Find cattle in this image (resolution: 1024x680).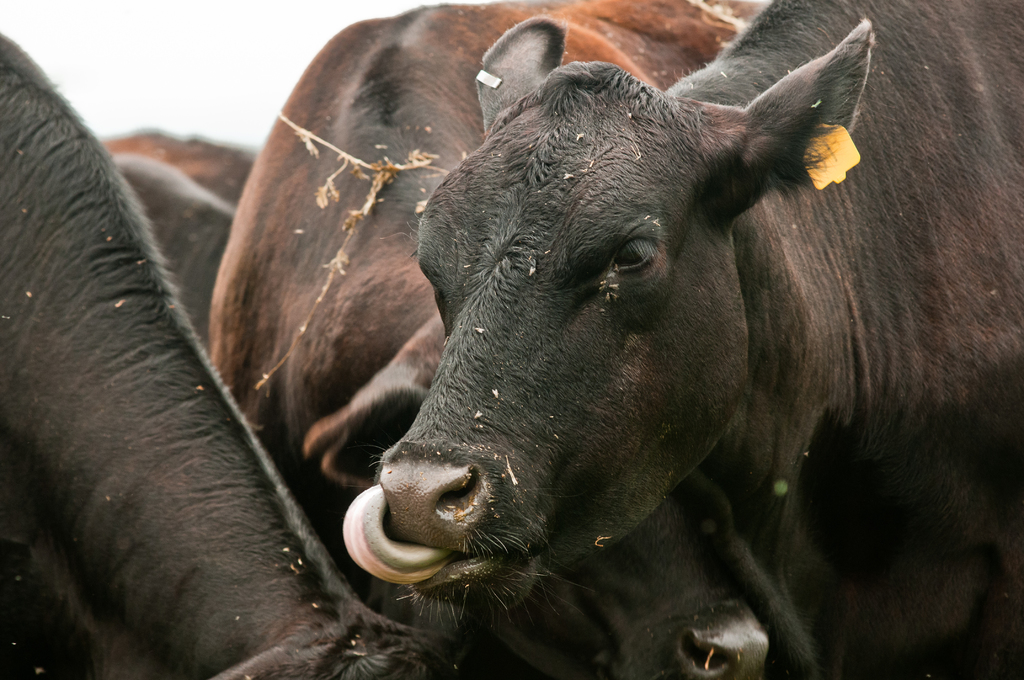
detection(344, 0, 1023, 679).
